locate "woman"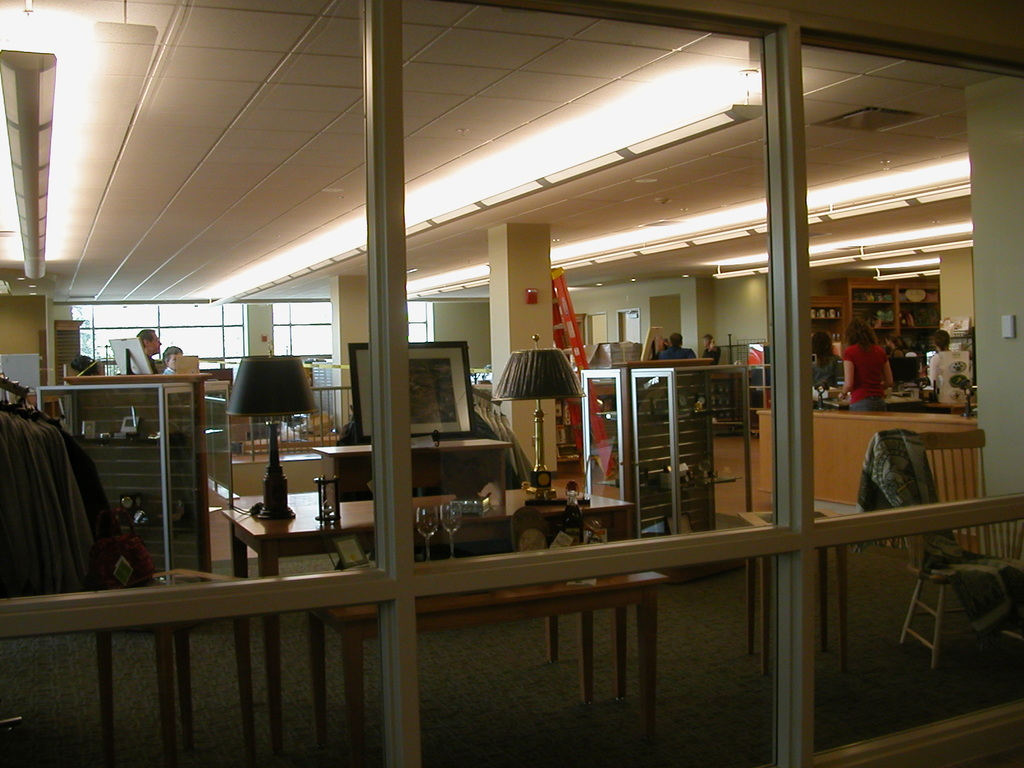
{"left": 836, "top": 315, "right": 892, "bottom": 415}
